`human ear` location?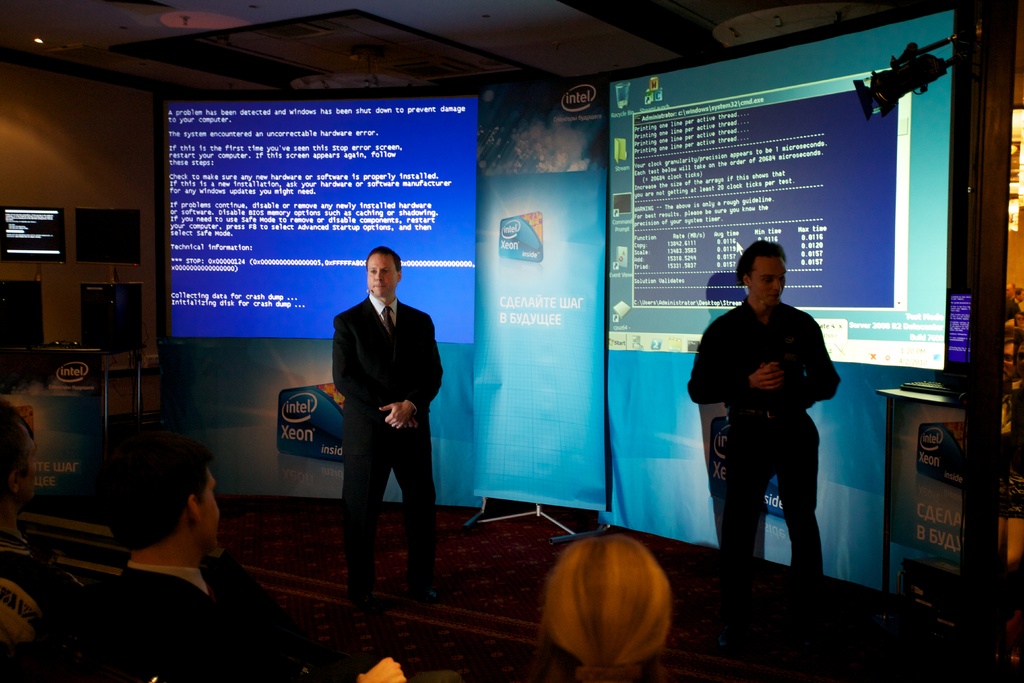
crop(396, 269, 402, 281)
